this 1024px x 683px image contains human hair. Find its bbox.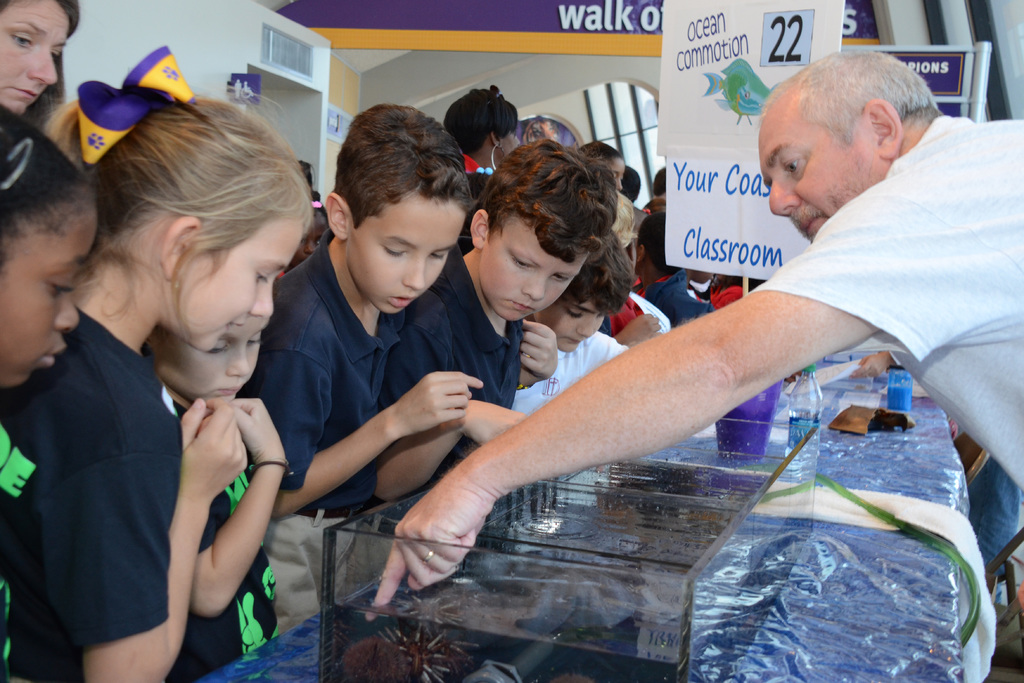
(467,142,616,265).
